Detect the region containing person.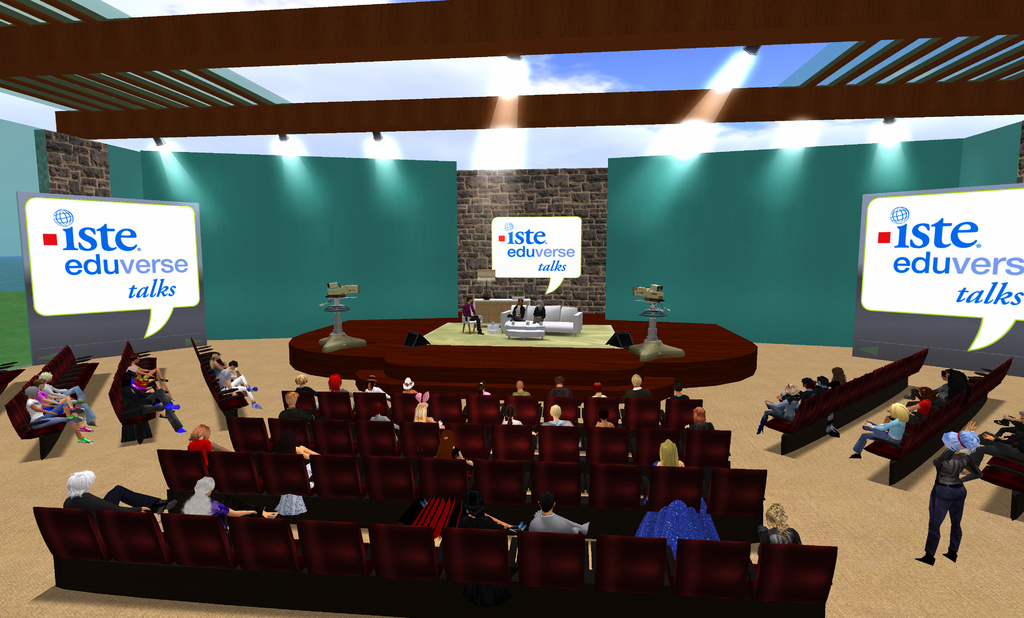
bbox=[41, 370, 95, 426].
